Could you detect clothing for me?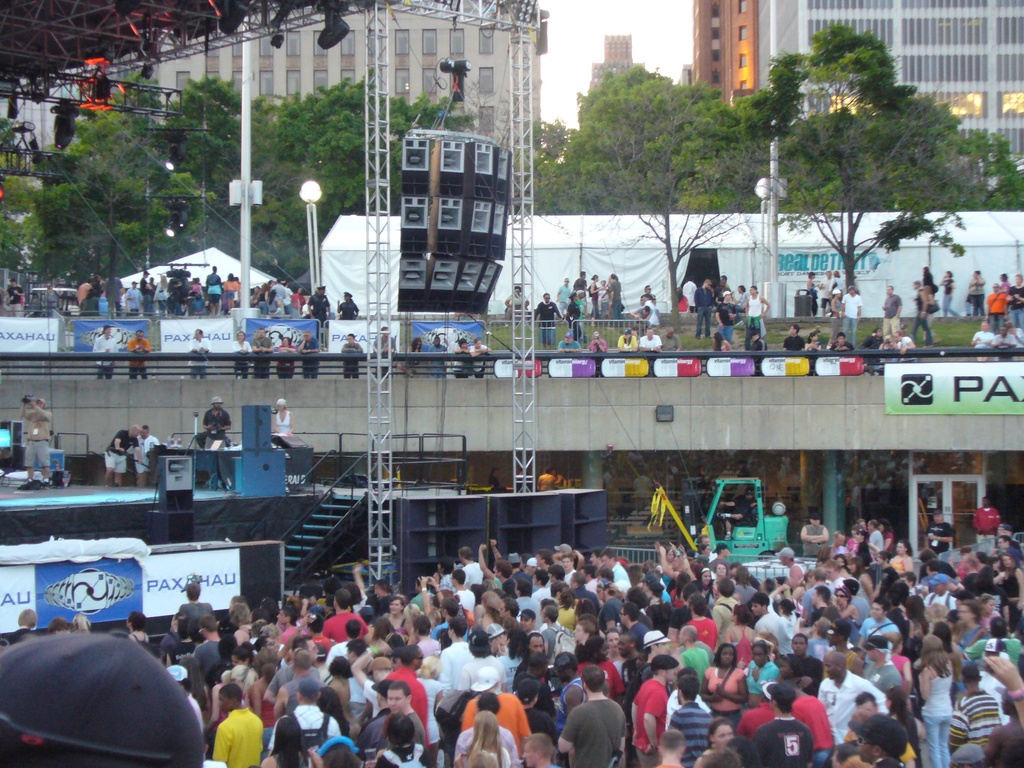
Detection result: <bbox>972, 329, 988, 351</bbox>.
